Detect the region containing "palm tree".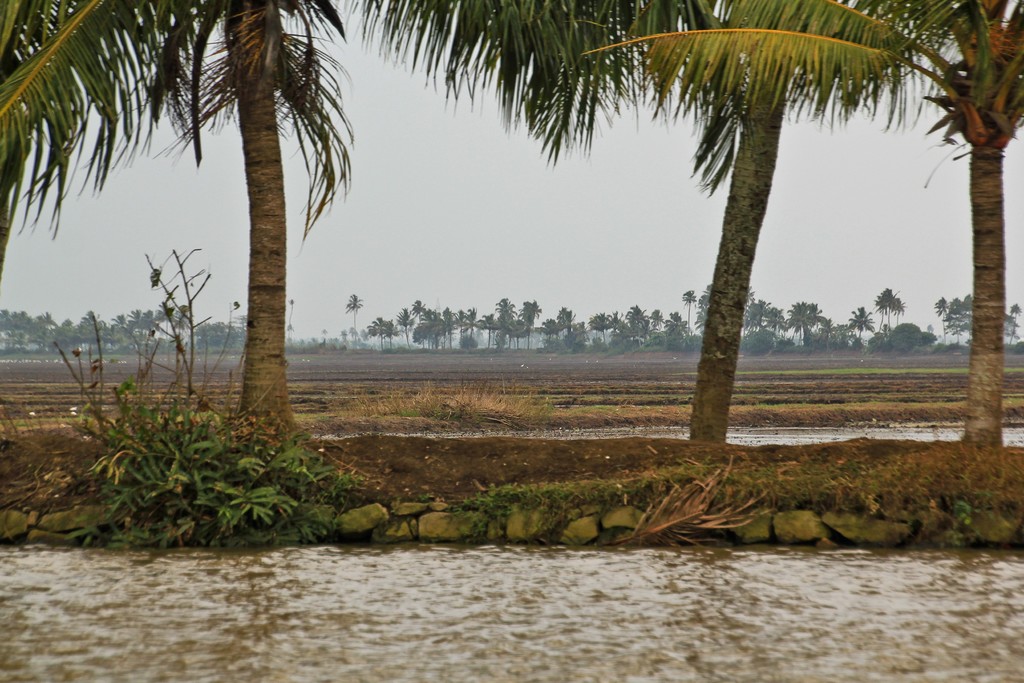
x1=780, y1=0, x2=1016, y2=498.
